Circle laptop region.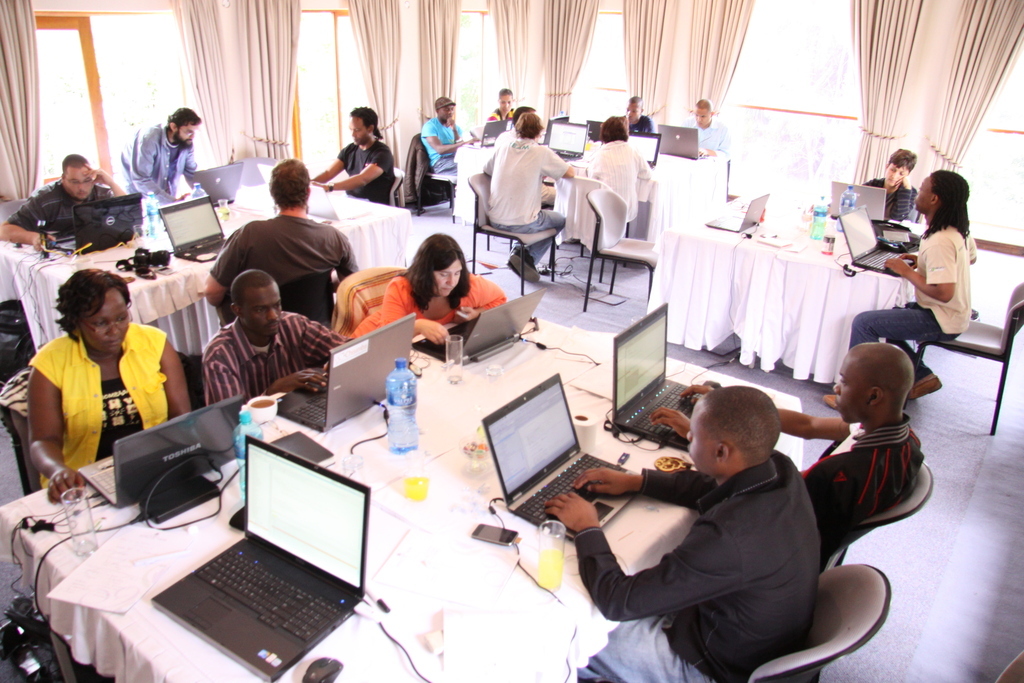
Region: (x1=413, y1=286, x2=546, y2=367).
